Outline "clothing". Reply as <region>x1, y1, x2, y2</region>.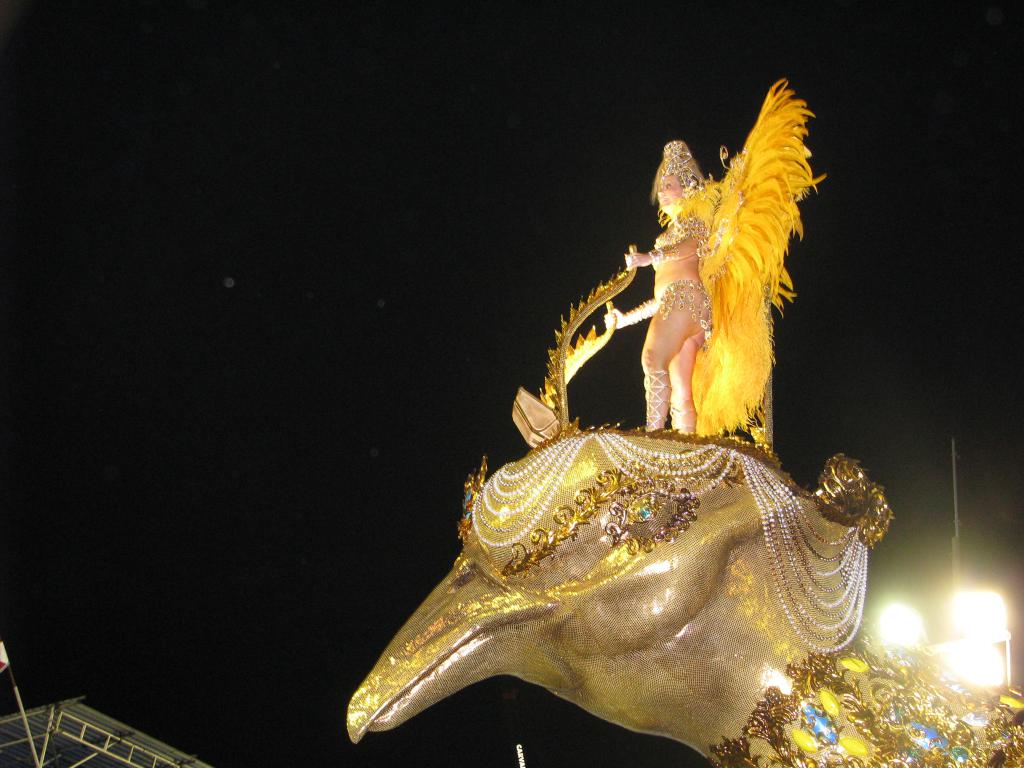
<region>655, 139, 717, 259</region>.
